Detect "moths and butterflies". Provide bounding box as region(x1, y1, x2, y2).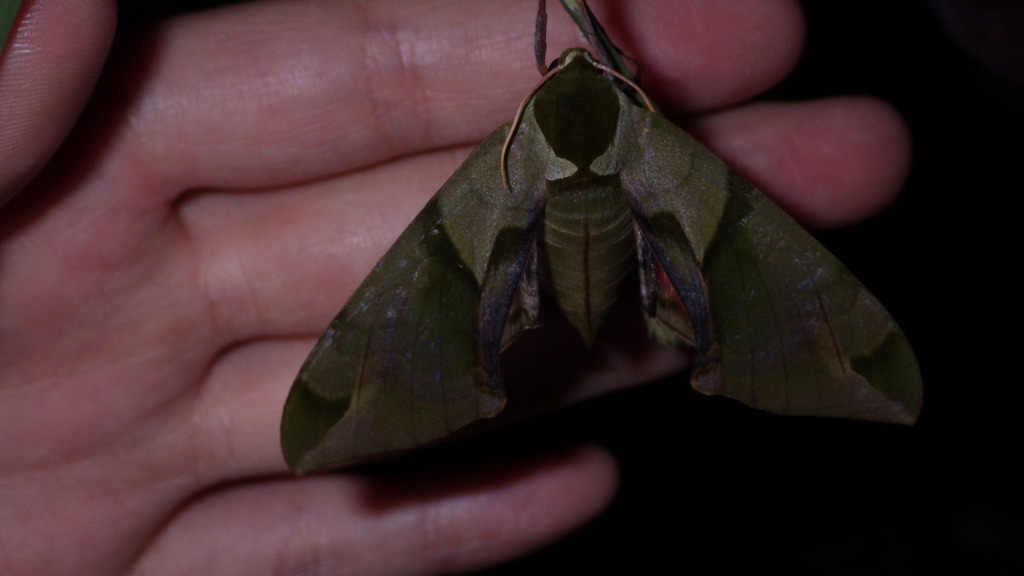
region(273, 0, 927, 485).
